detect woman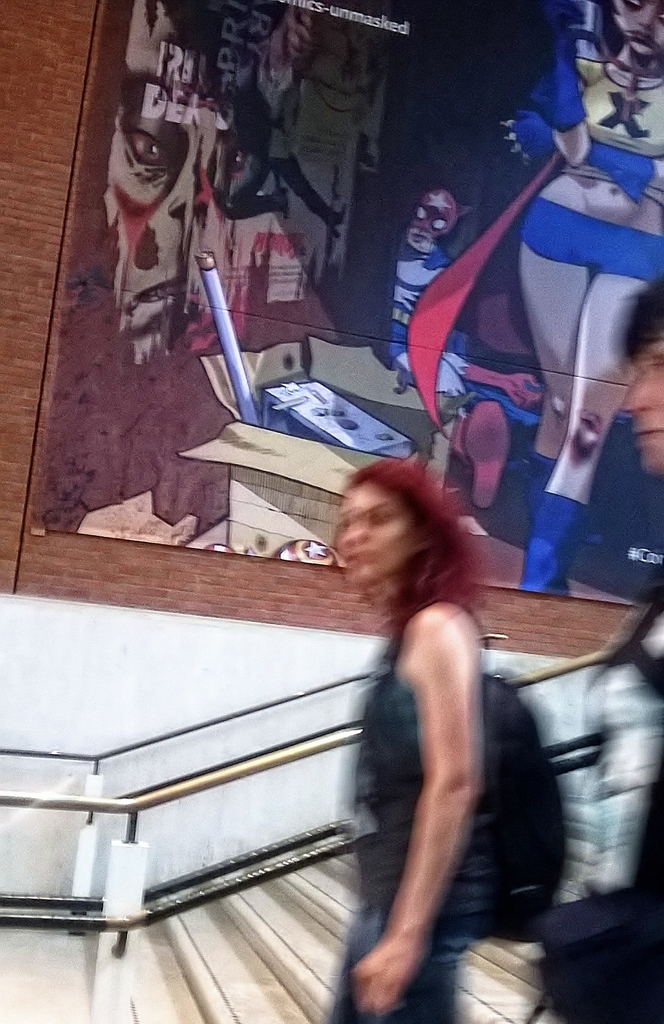
Rect(502, 0, 663, 593)
